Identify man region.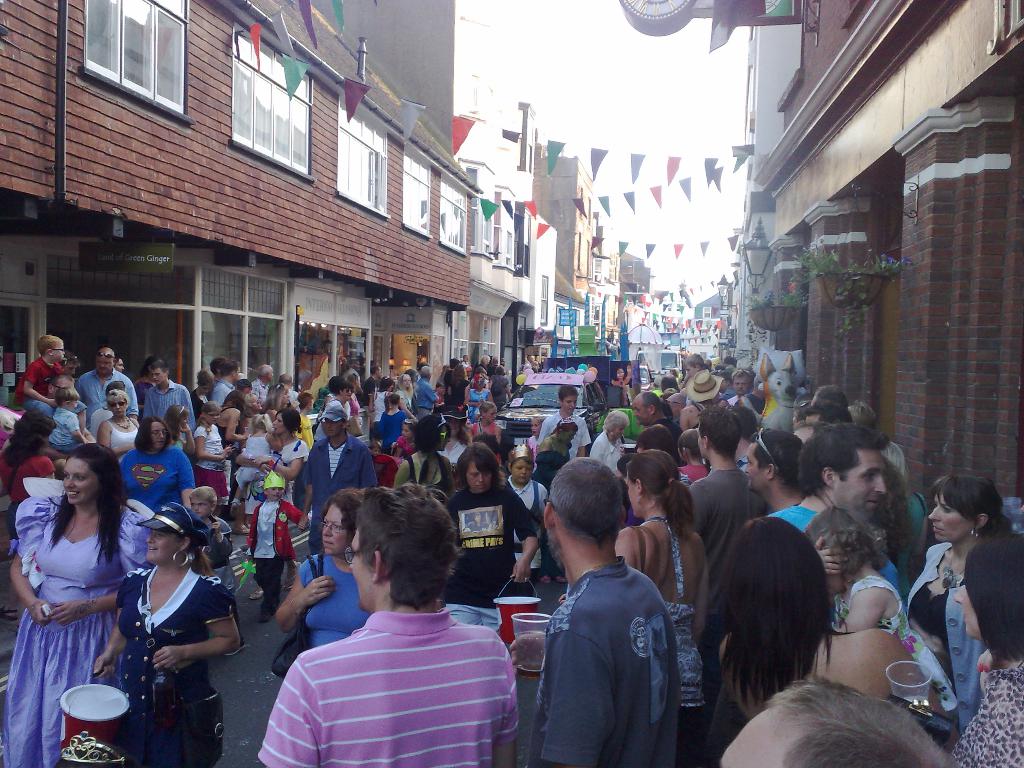
Region: [362, 366, 381, 402].
